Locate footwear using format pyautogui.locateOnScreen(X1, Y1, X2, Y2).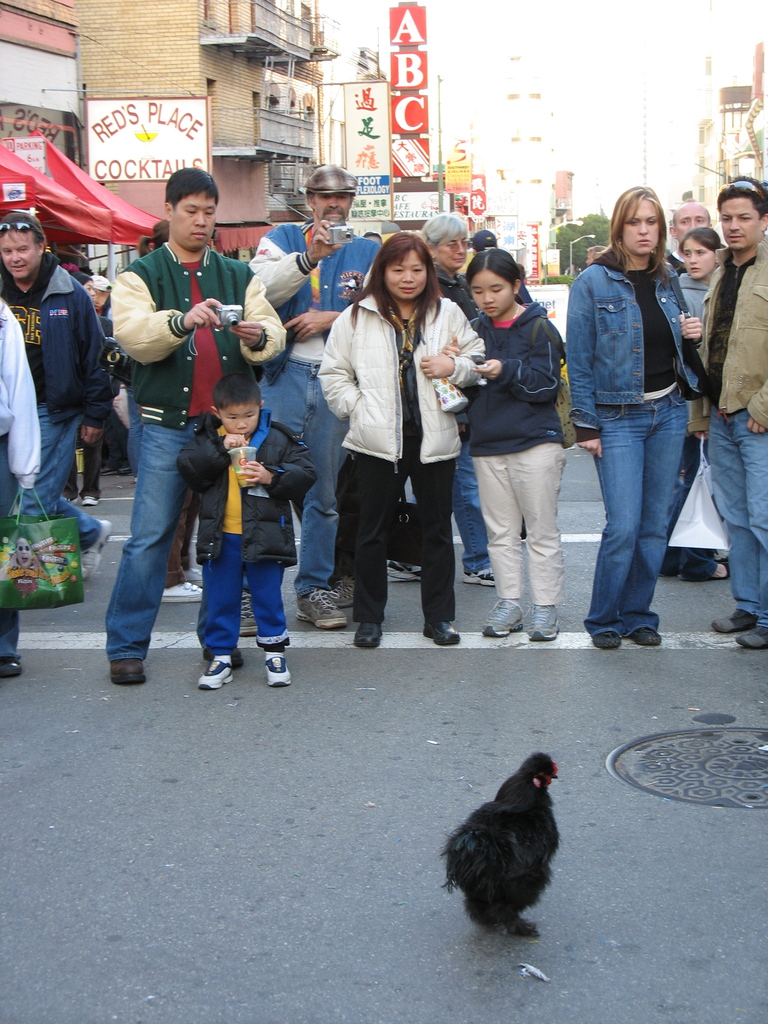
pyautogui.locateOnScreen(0, 655, 23, 678).
